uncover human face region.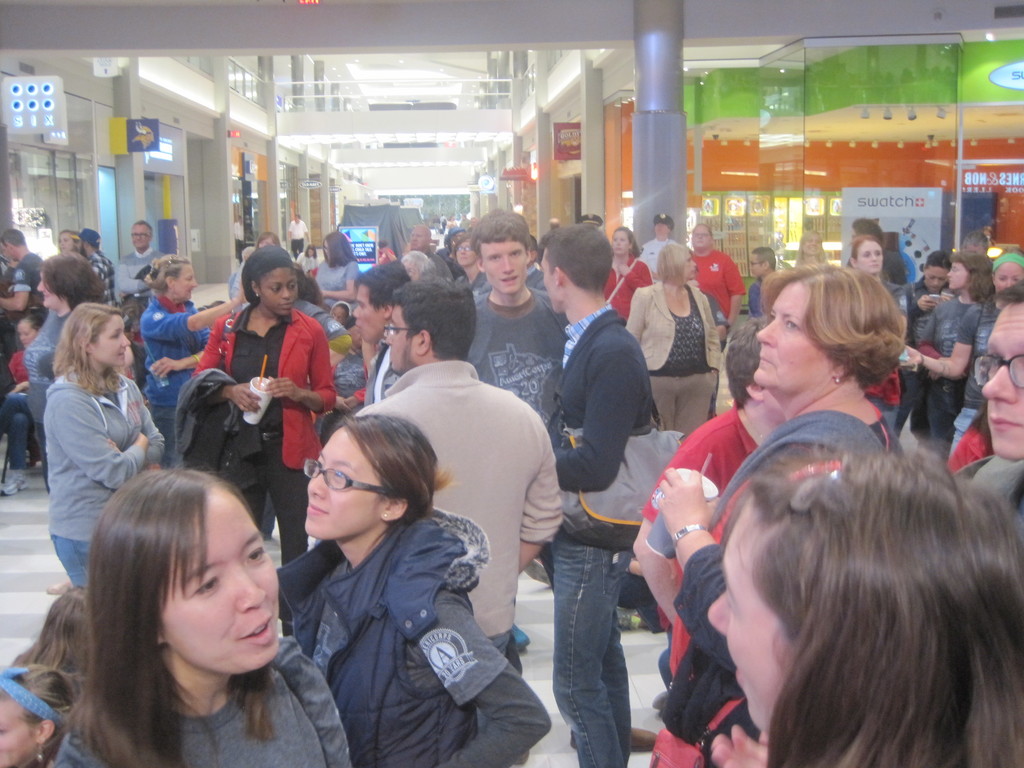
Uncovered: {"x1": 393, "y1": 301, "x2": 410, "y2": 365}.
